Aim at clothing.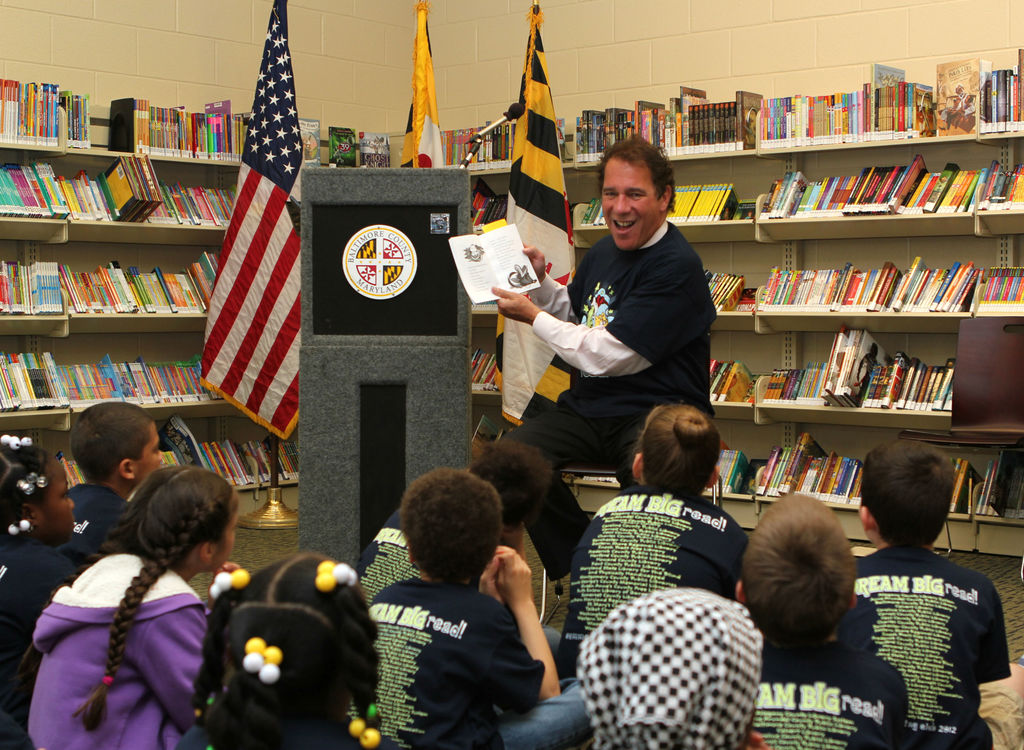
Aimed at locate(0, 525, 93, 724).
